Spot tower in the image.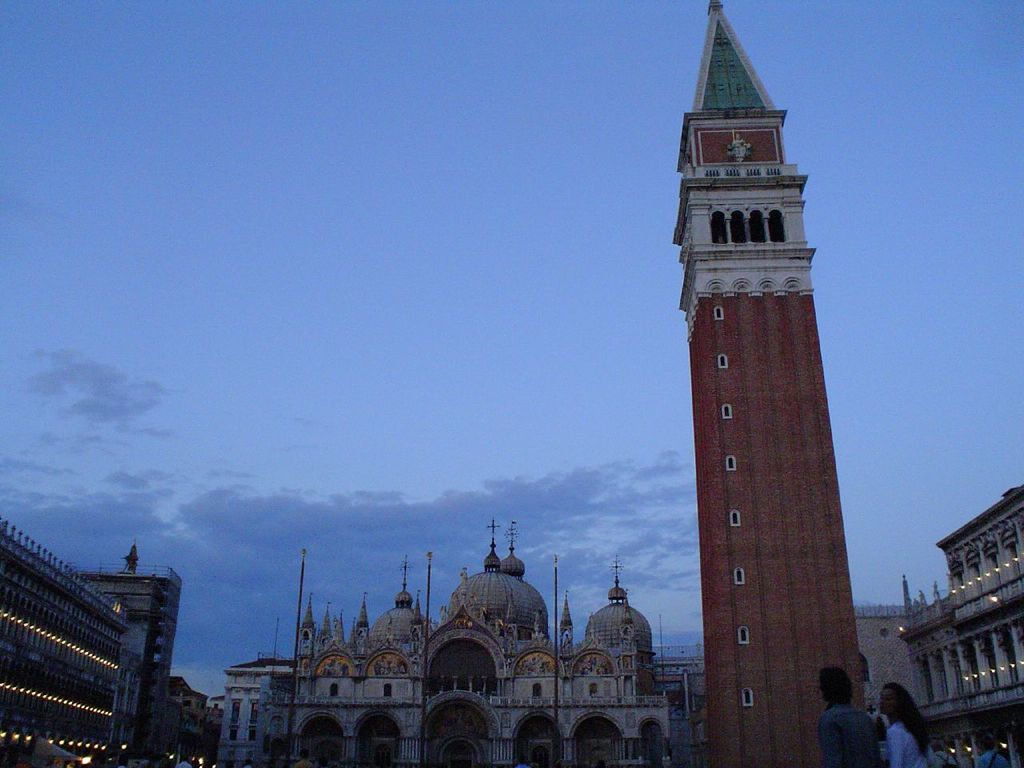
tower found at {"left": 662, "top": 0, "right": 874, "bottom": 760}.
